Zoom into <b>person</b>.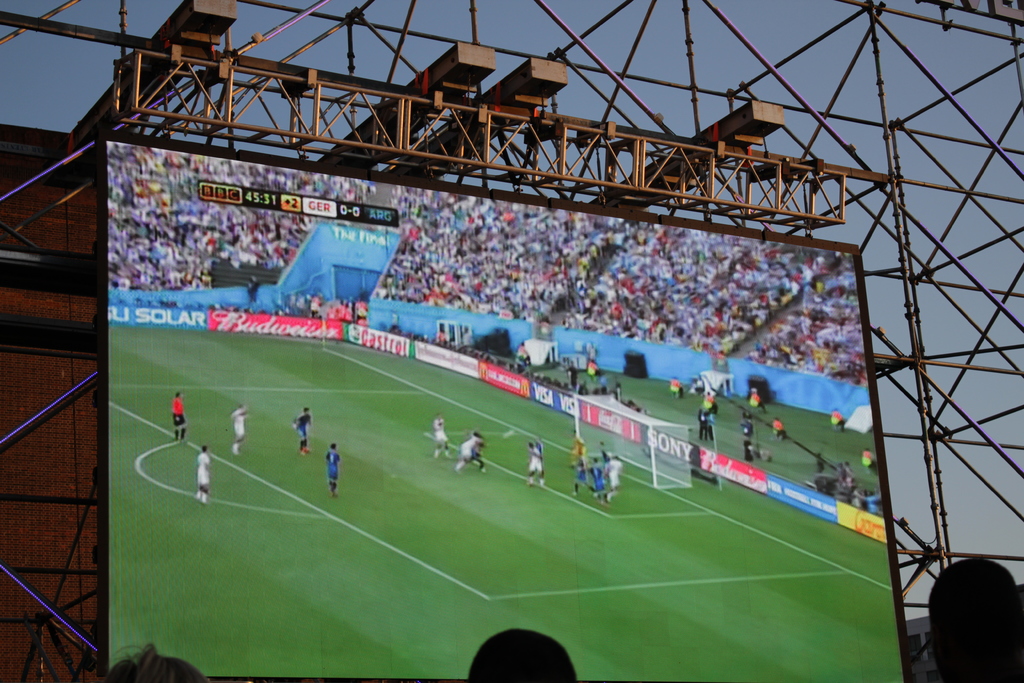
Zoom target: (left=109, top=642, right=206, bottom=682).
